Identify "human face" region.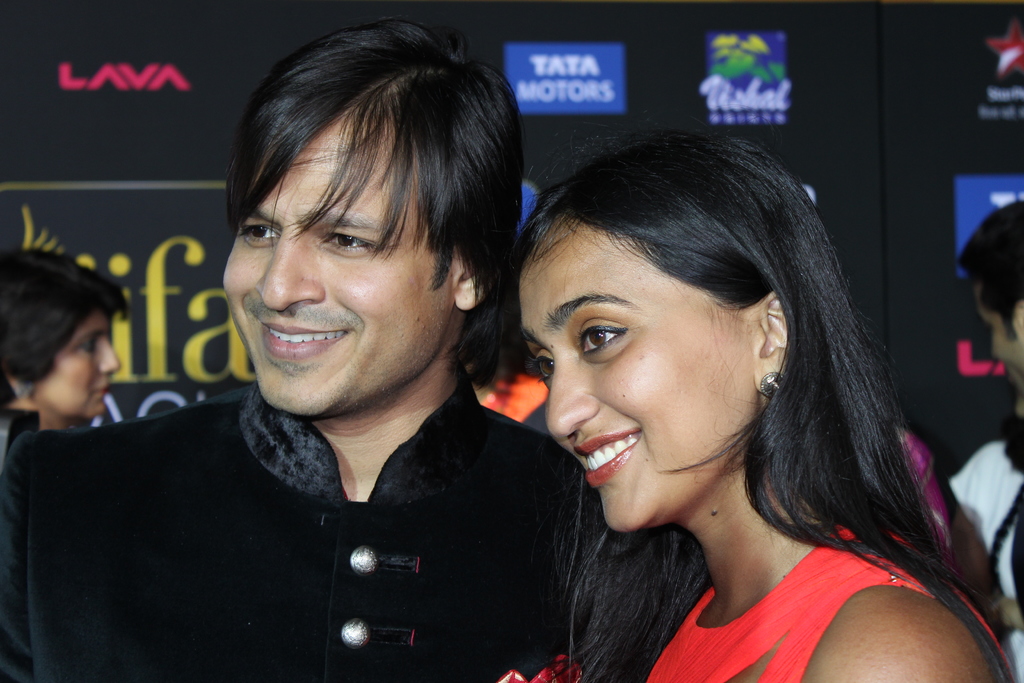
Region: [522,226,765,520].
